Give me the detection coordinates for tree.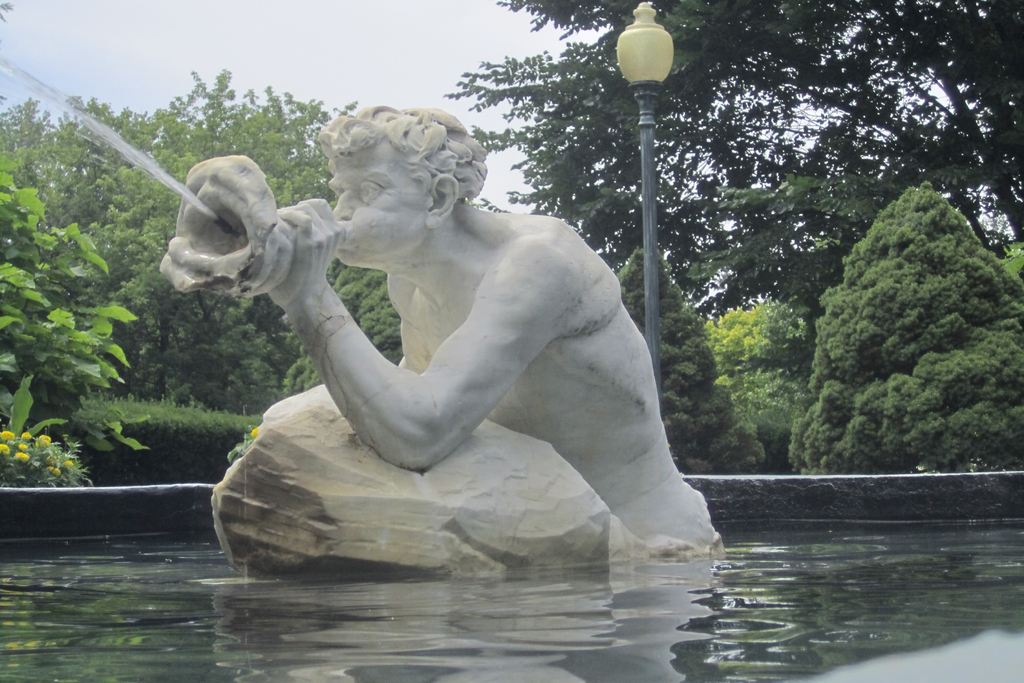
<region>446, 0, 1023, 283</region>.
